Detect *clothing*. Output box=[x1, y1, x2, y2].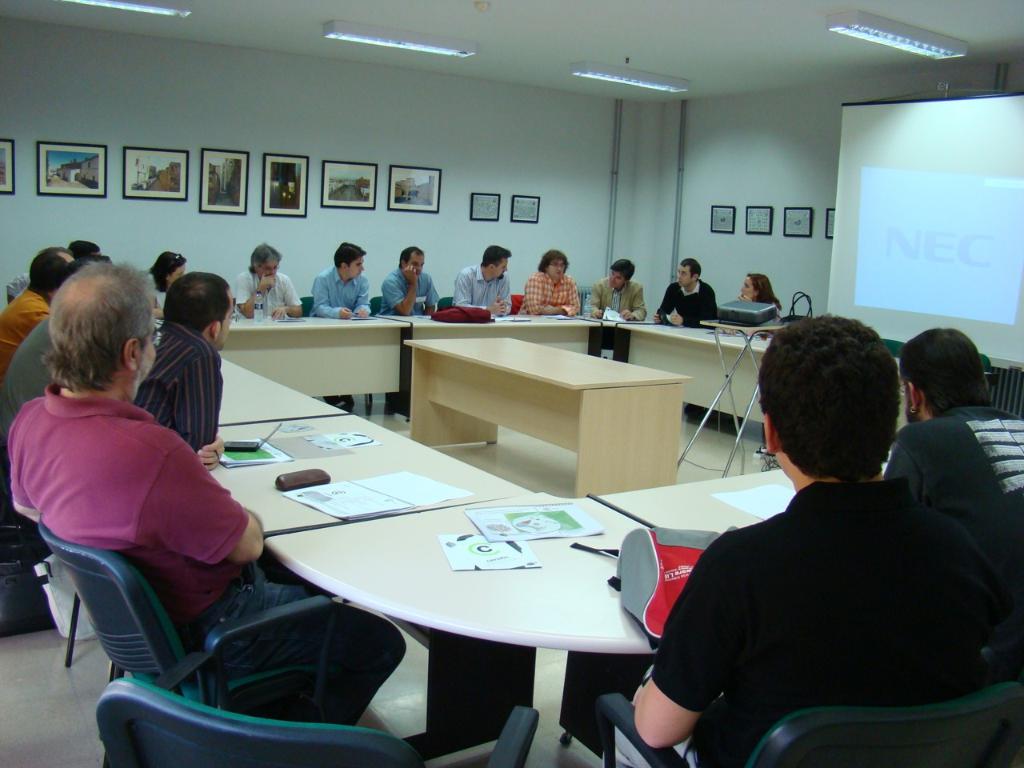
box=[15, 378, 409, 720].
